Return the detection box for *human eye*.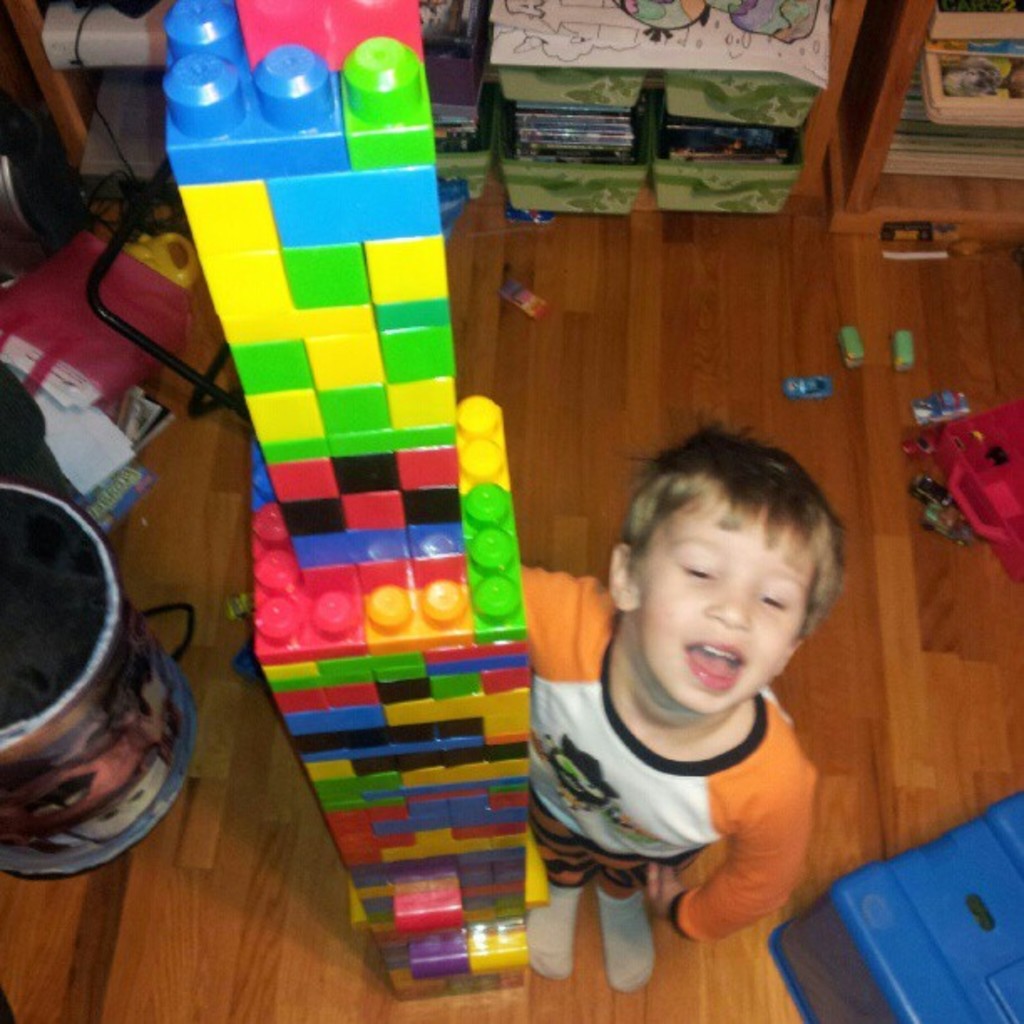
box(756, 582, 791, 612).
